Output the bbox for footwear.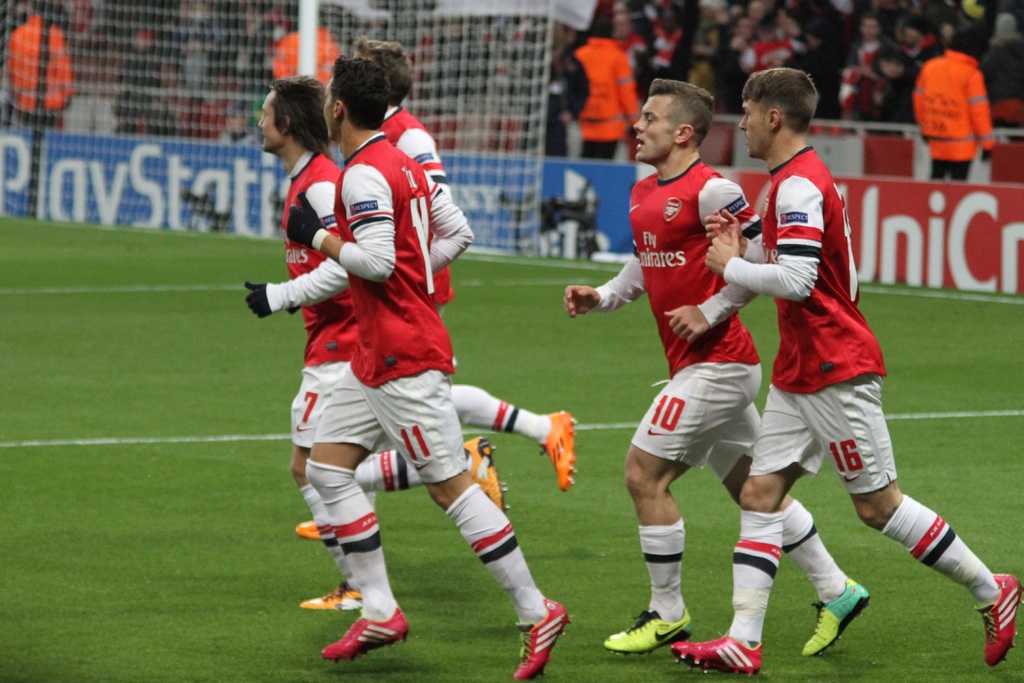
x1=303, y1=592, x2=366, y2=614.
